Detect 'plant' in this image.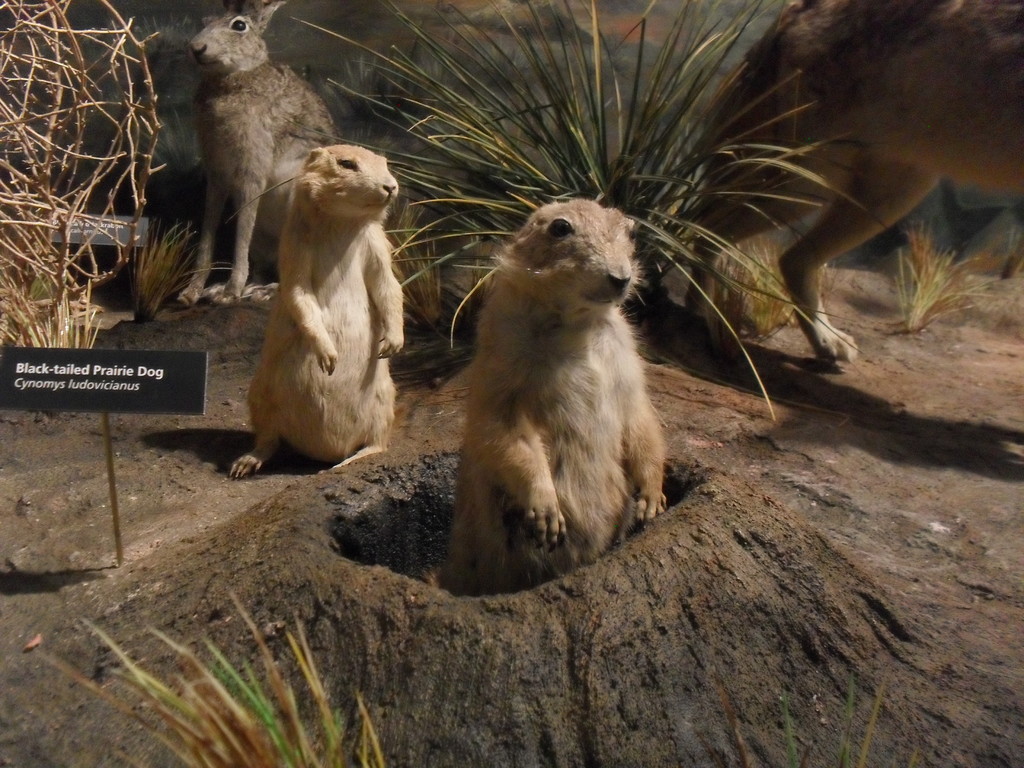
Detection: [688,8,792,65].
